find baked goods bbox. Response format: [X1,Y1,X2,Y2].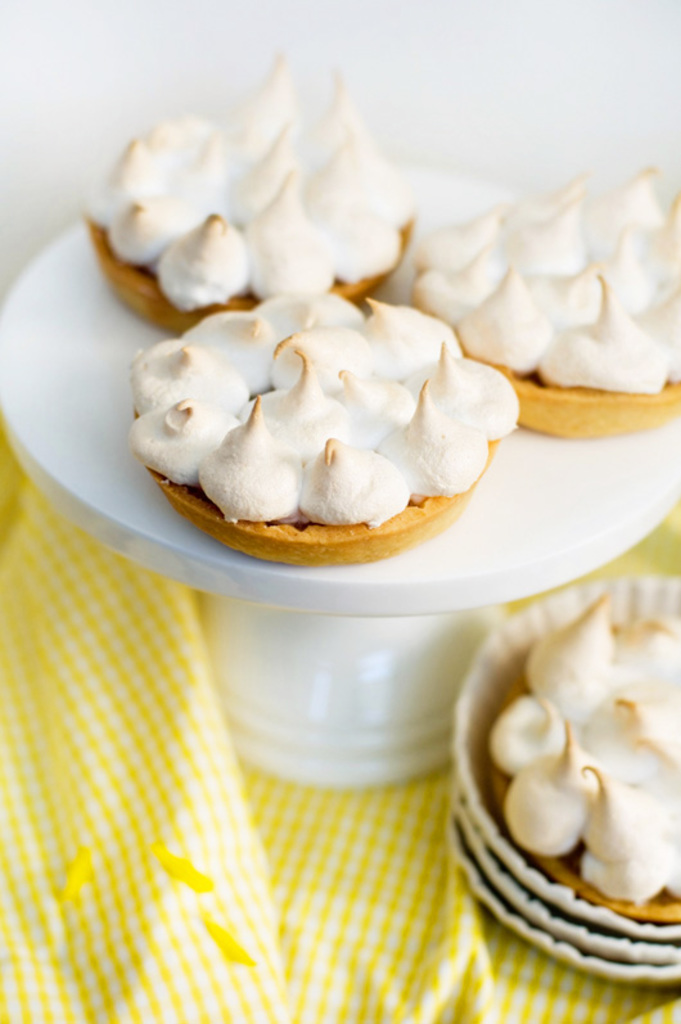
[411,163,680,439].
